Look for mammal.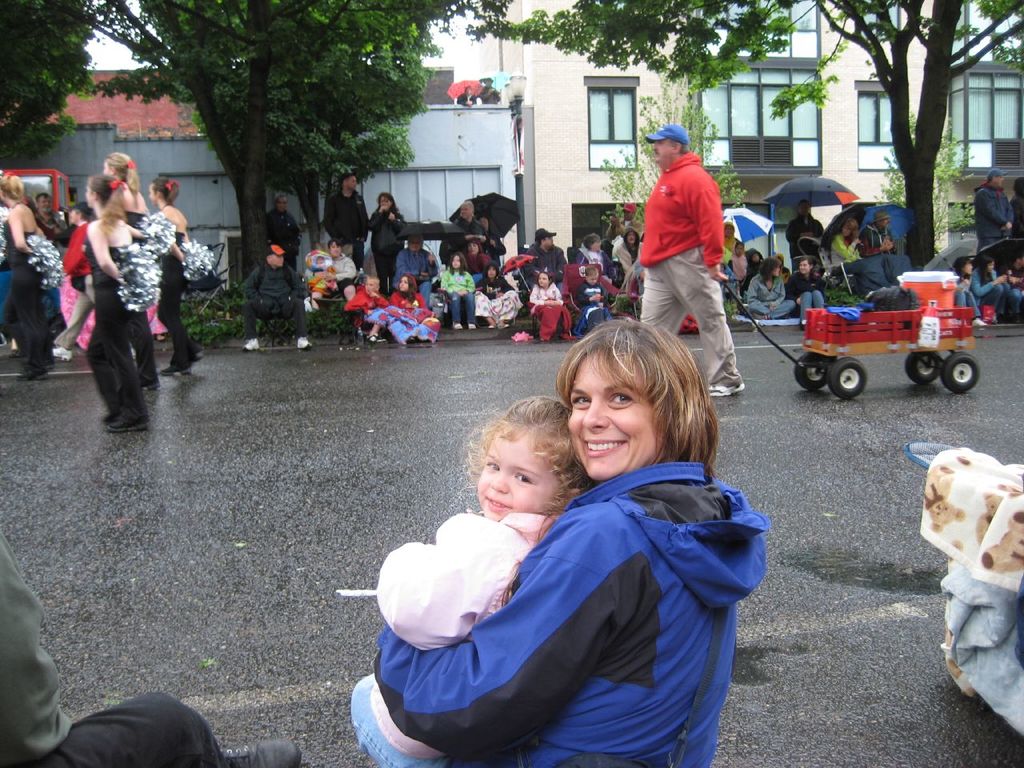
Found: [left=785, top=202, right=825, bottom=266].
